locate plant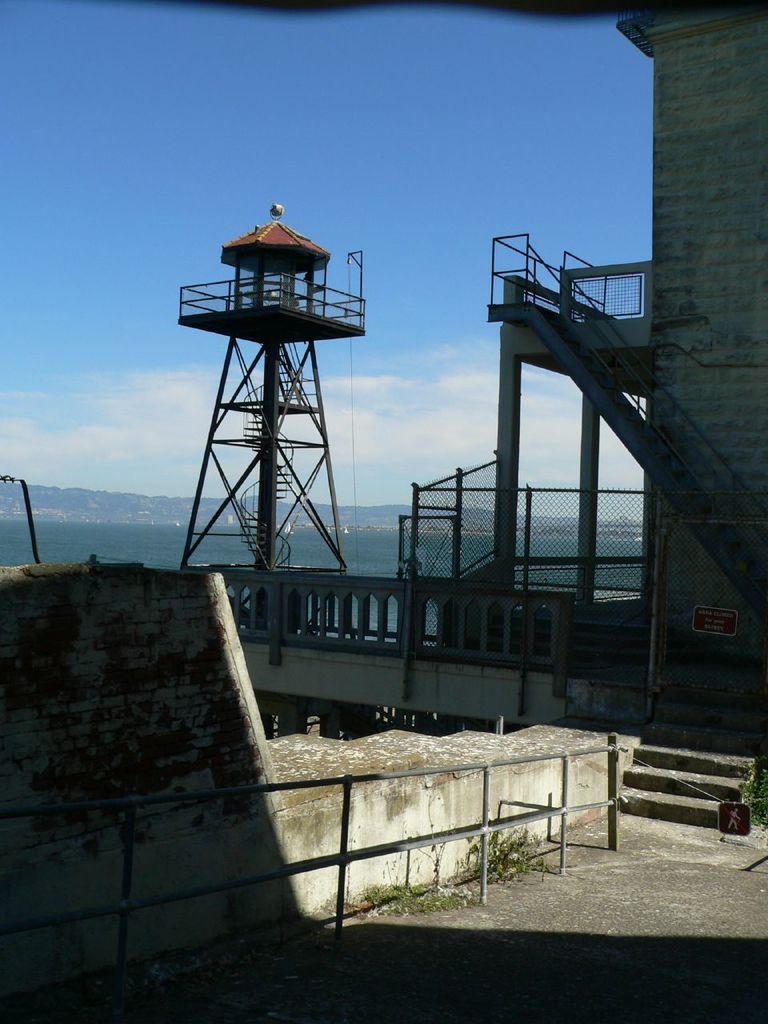
x1=741, y1=762, x2=767, y2=835
